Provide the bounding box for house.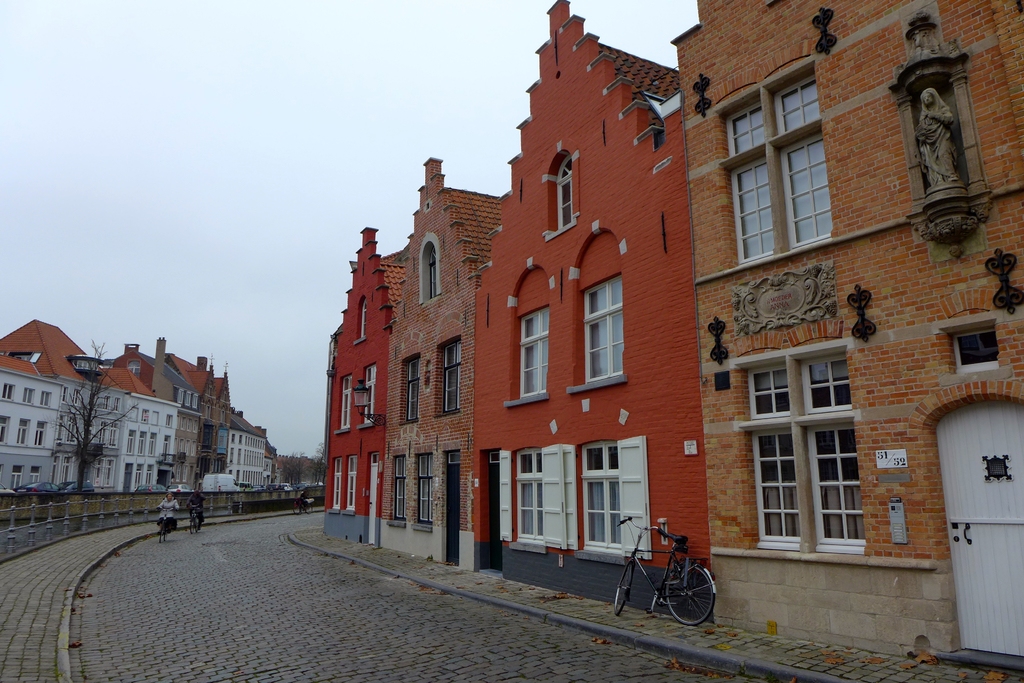
461/0/719/572.
